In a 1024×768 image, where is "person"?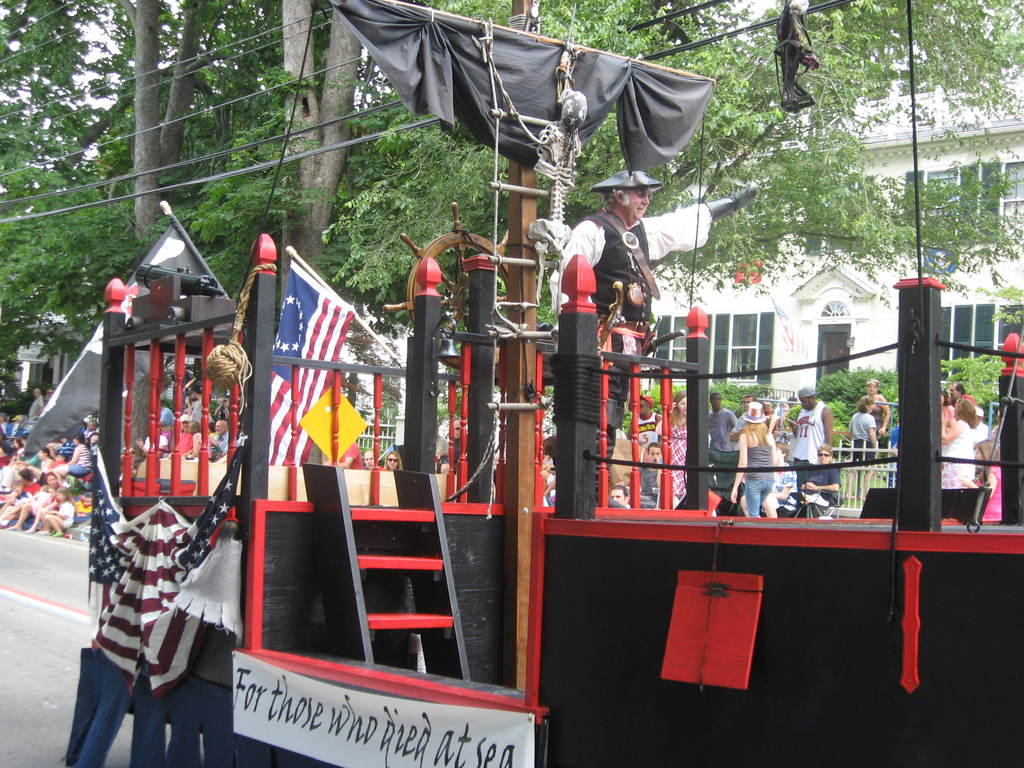
x1=362, y1=444, x2=388, y2=474.
